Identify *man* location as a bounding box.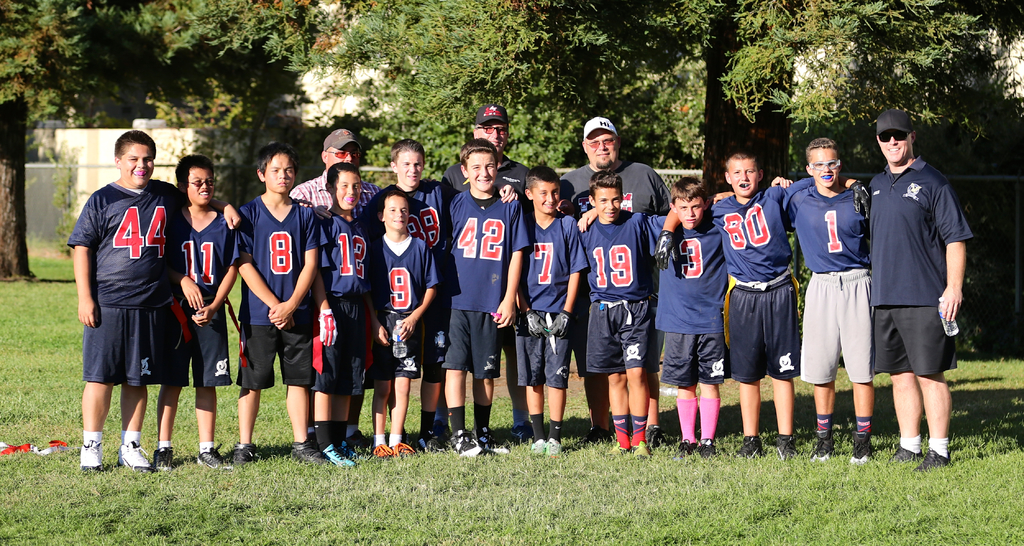
[left=561, top=113, right=670, bottom=437].
